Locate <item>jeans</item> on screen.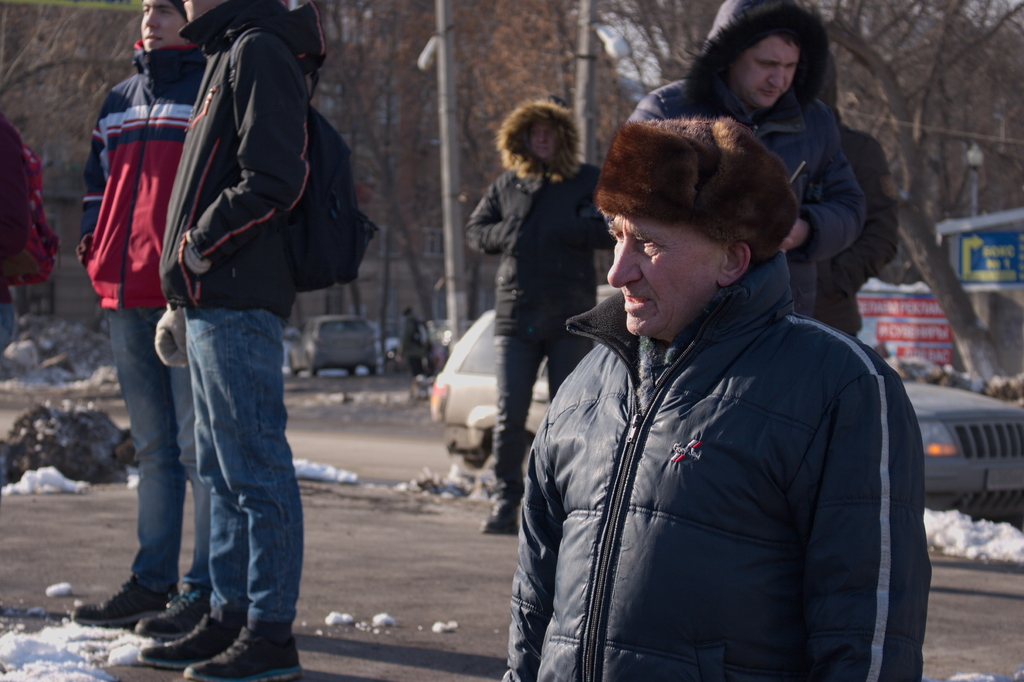
On screen at bbox=[186, 305, 314, 627].
